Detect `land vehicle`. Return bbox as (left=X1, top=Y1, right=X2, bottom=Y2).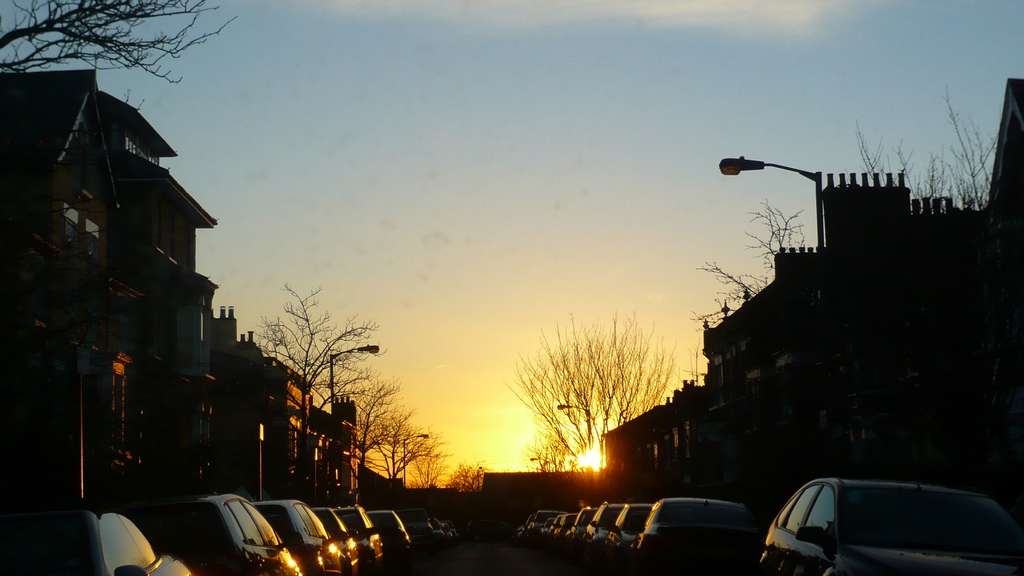
(left=602, top=501, right=652, bottom=554).
